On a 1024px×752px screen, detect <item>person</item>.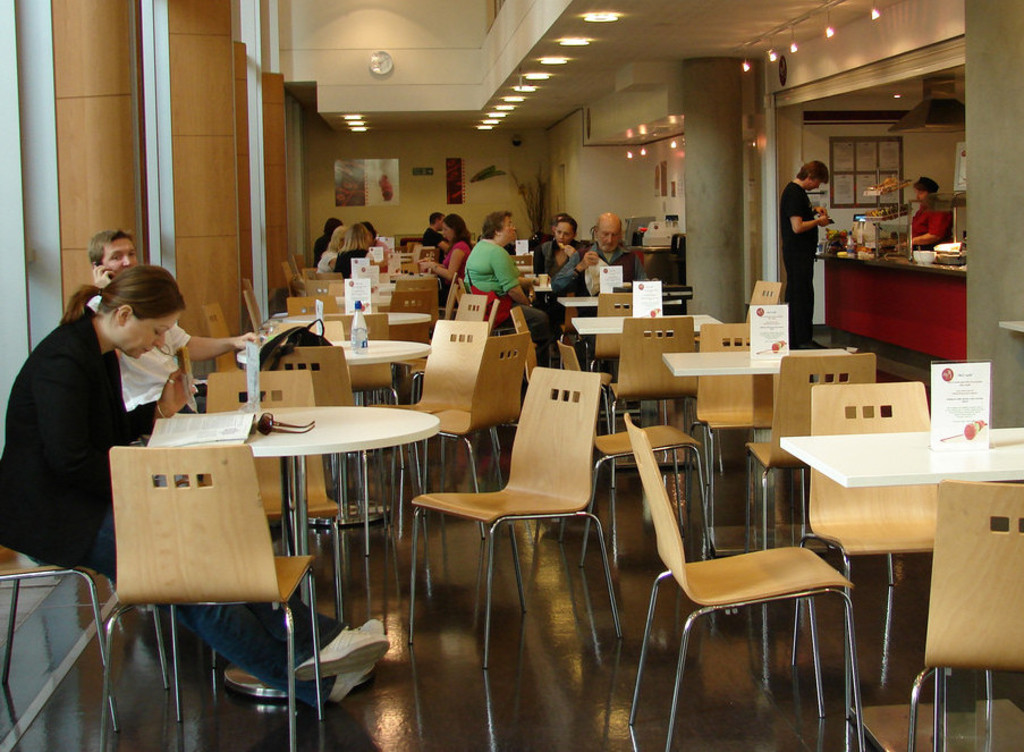
box=[466, 205, 562, 374].
